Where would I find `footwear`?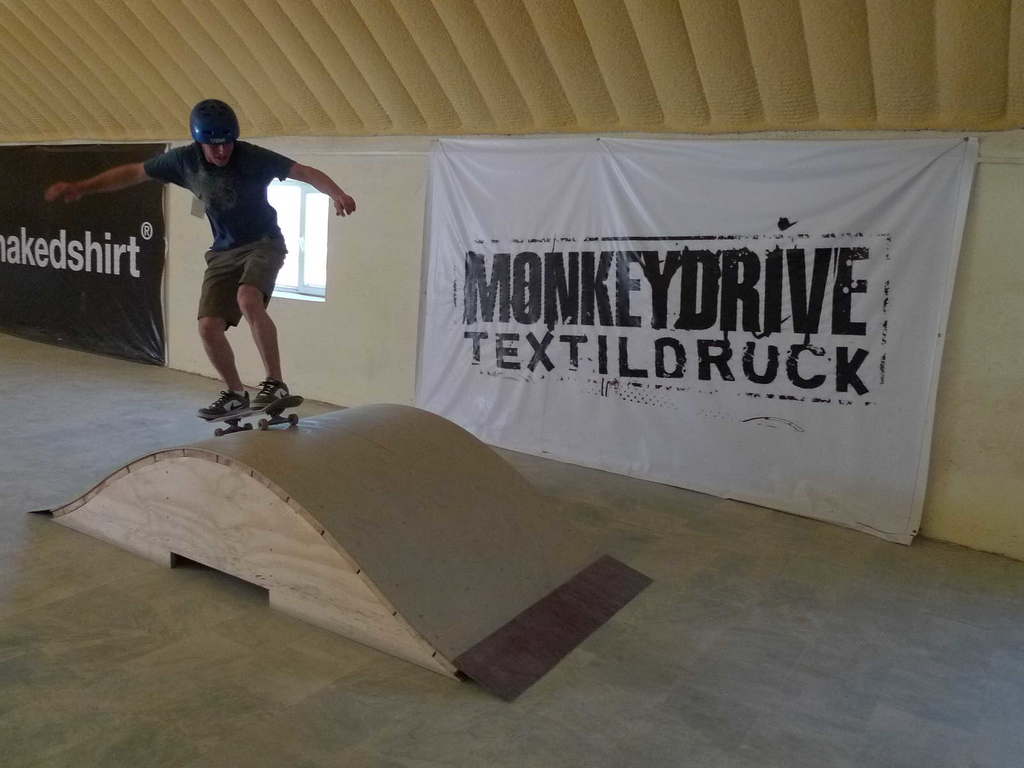
At 194:390:255:414.
